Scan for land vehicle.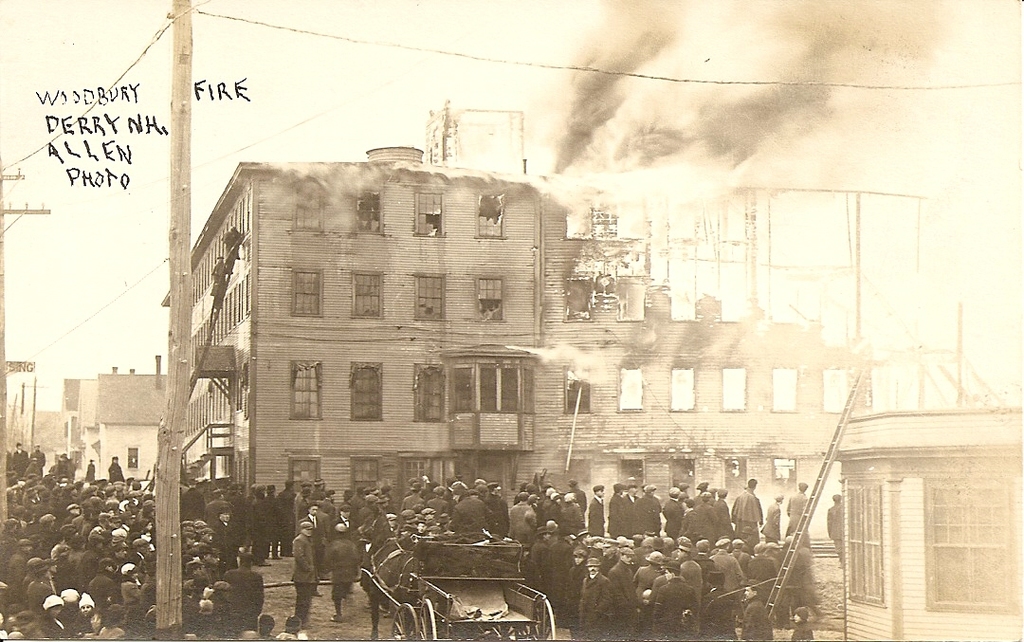
Scan result: region(339, 536, 556, 641).
